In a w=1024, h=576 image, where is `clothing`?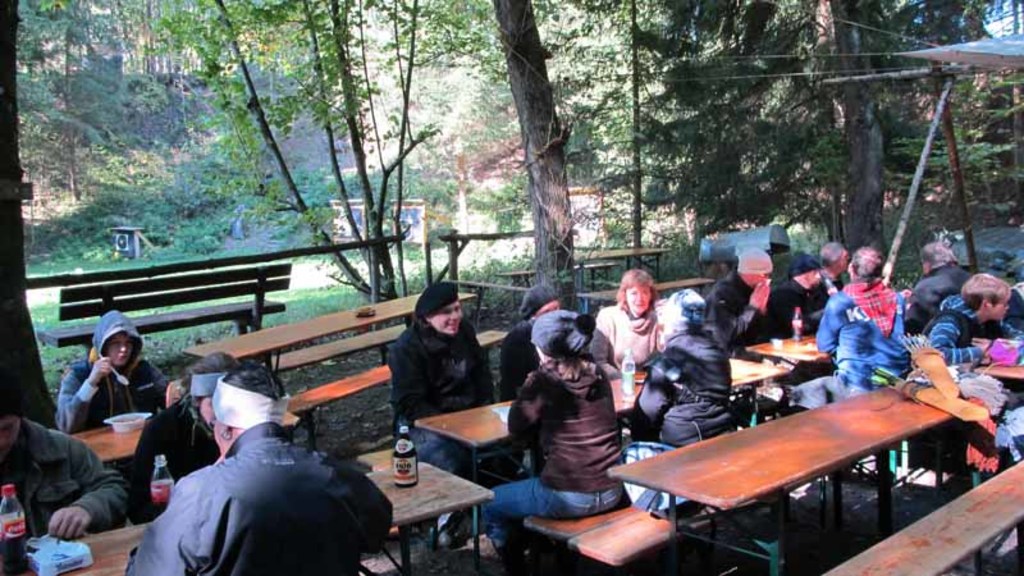
select_region(704, 271, 791, 353).
